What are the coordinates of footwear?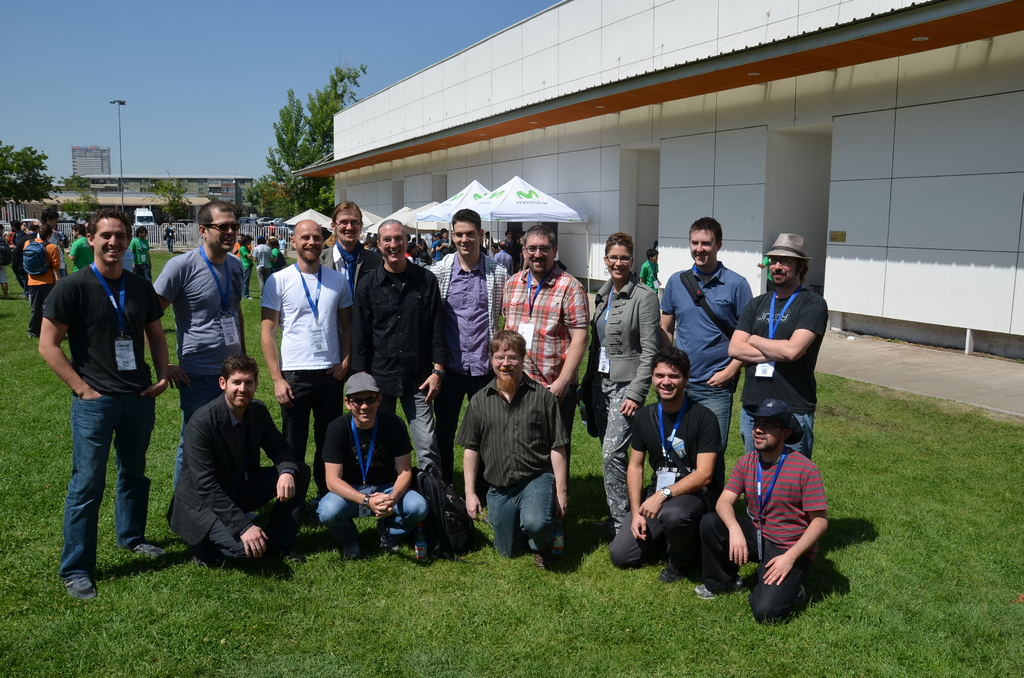
[657, 563, 681, 584].
